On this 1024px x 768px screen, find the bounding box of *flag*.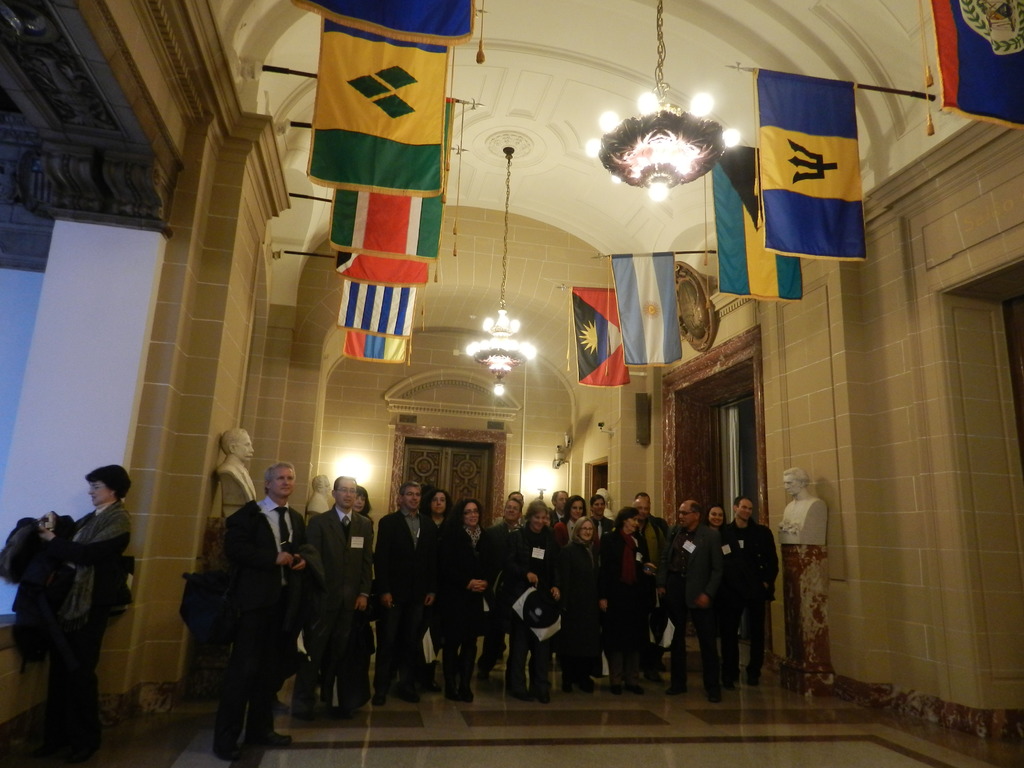
Bounding box: <box>346,326,409,363</box>.
